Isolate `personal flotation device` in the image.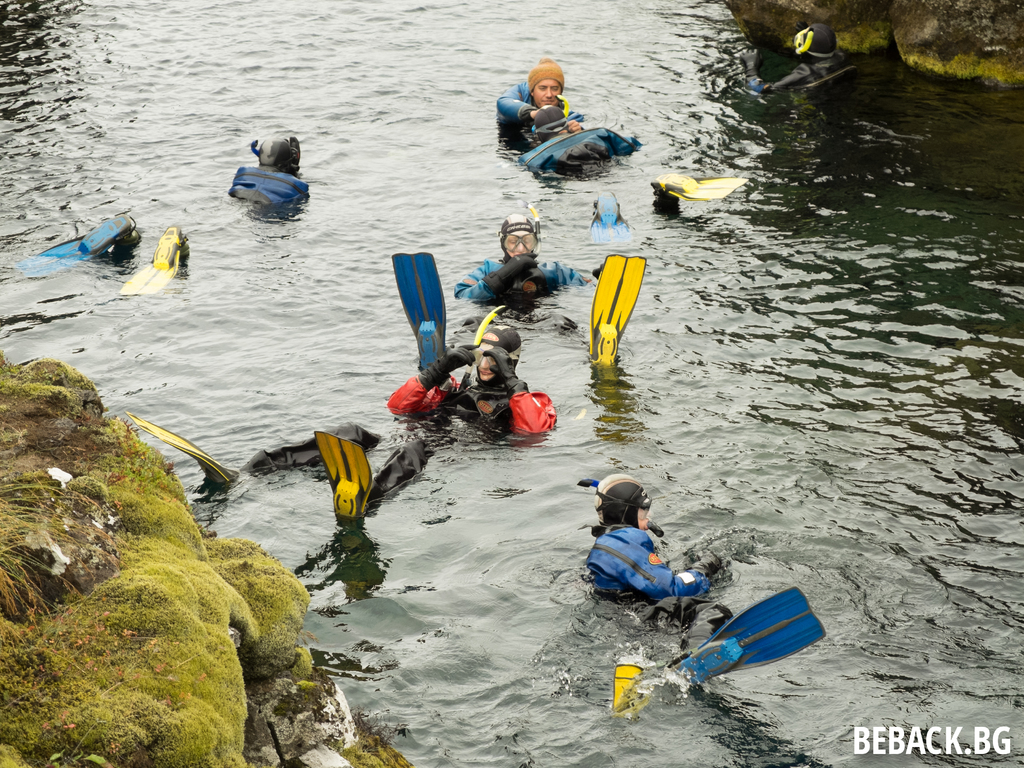
Isolated region: bbox=[499, 82, 587, 129].
